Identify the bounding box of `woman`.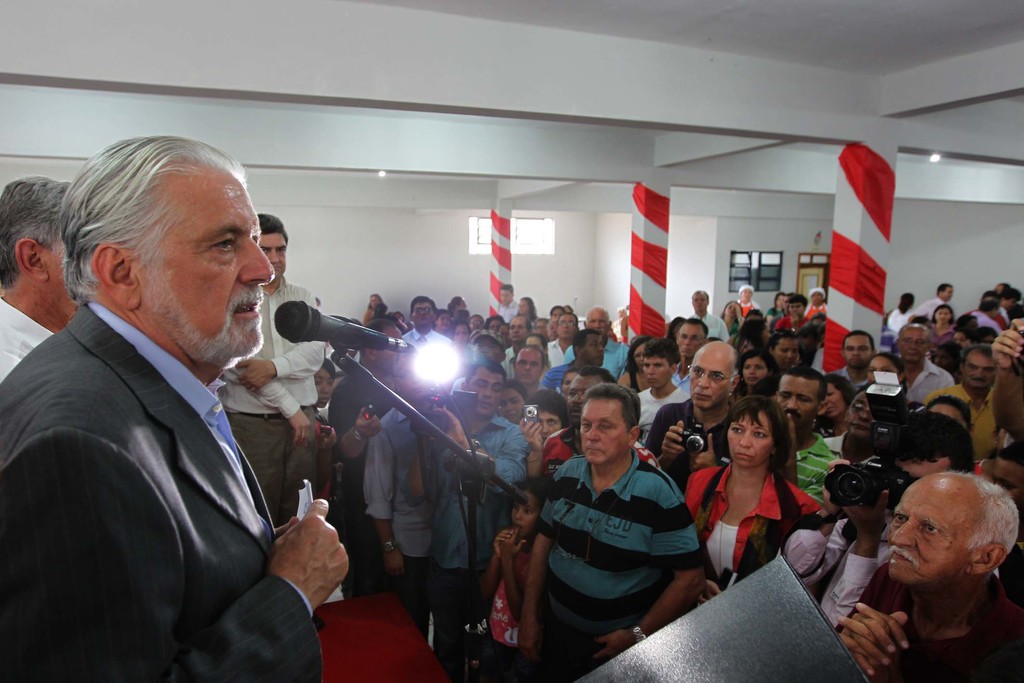
(x1=515, y1=293, x2=534, y2=328).
